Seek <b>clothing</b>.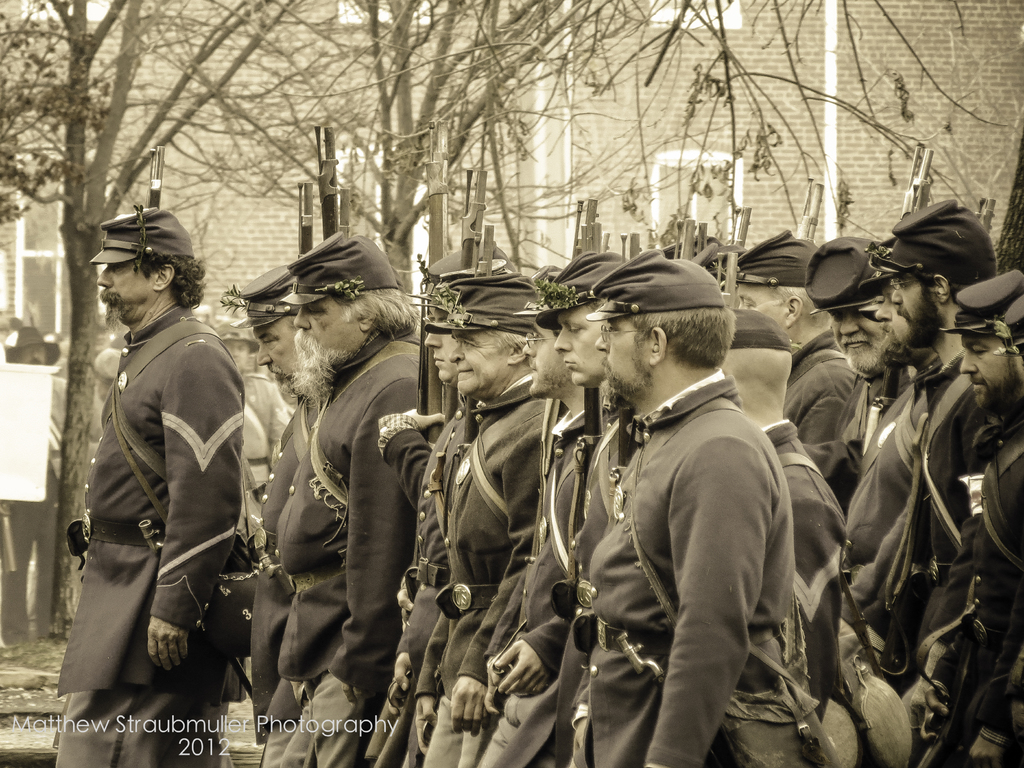
[365, 357, 553, 767].
